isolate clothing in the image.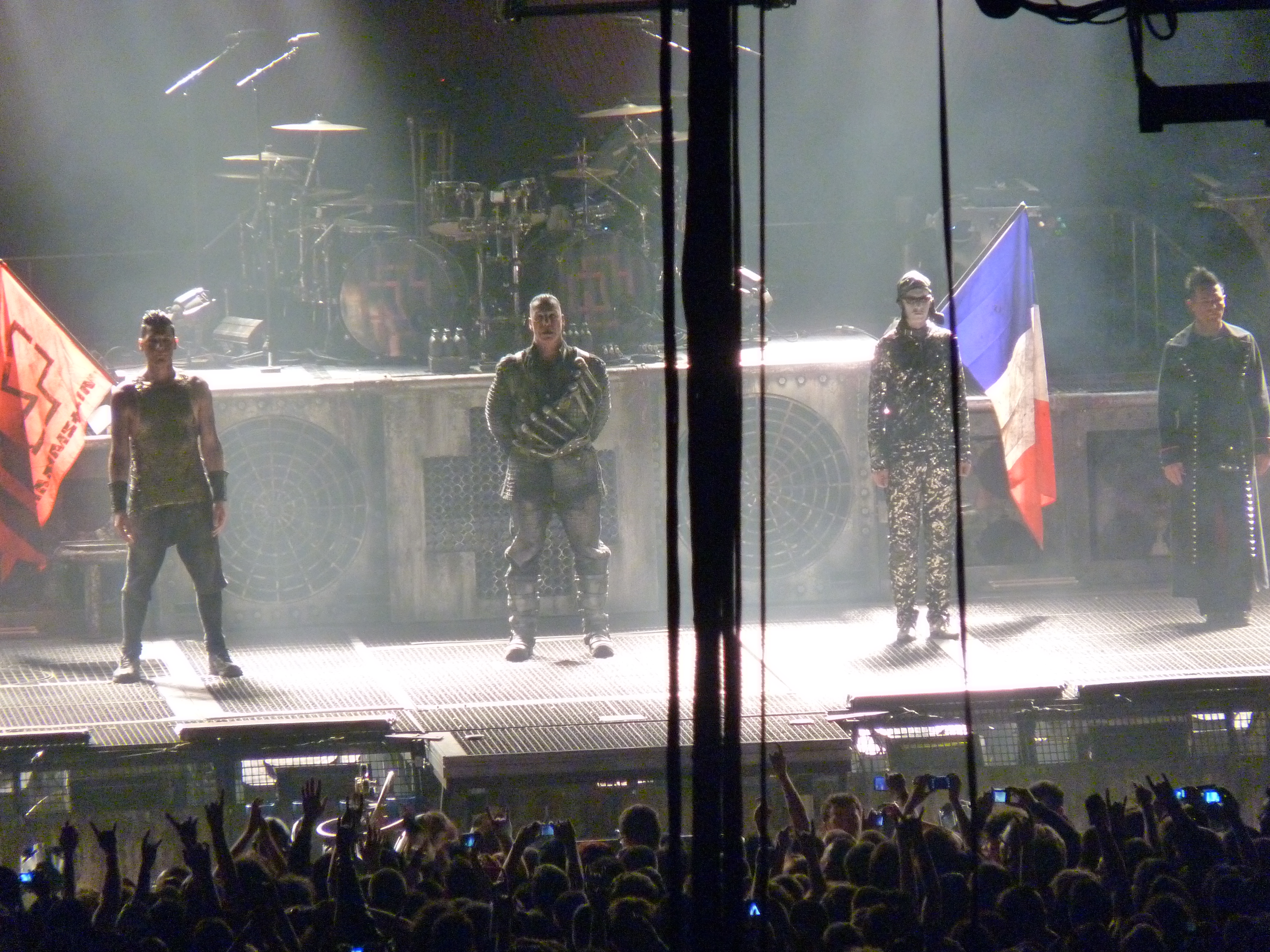
Isolated region: bbox=(150, 93, 196, 200).
